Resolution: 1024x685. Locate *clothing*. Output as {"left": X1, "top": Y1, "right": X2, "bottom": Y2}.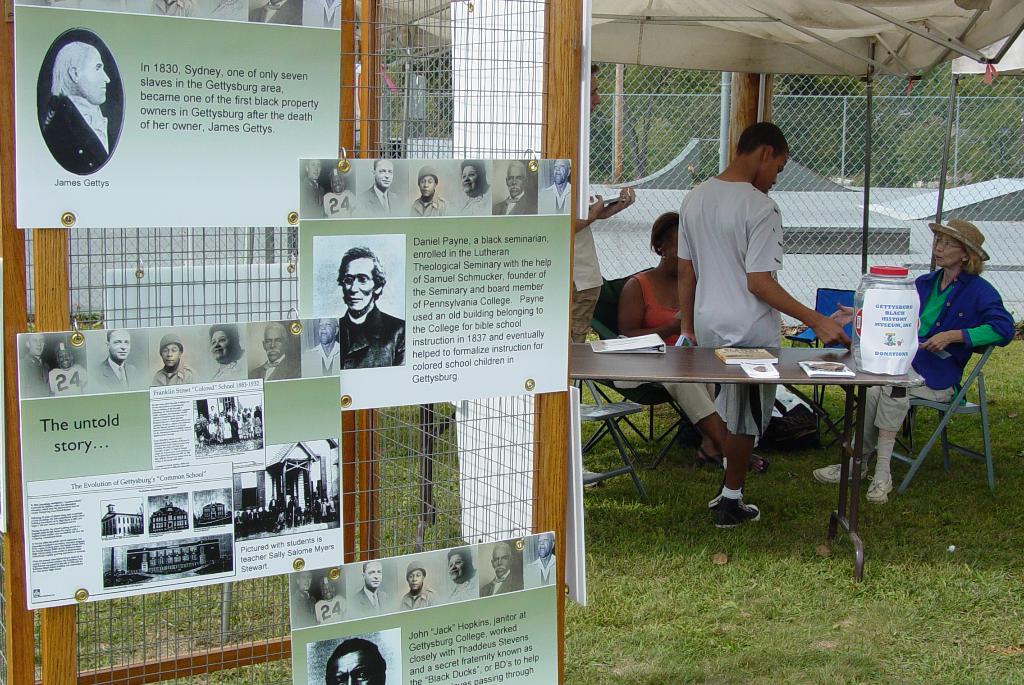
{"left": 300, "top": 175, "right": 323, "bottom": 221}.
